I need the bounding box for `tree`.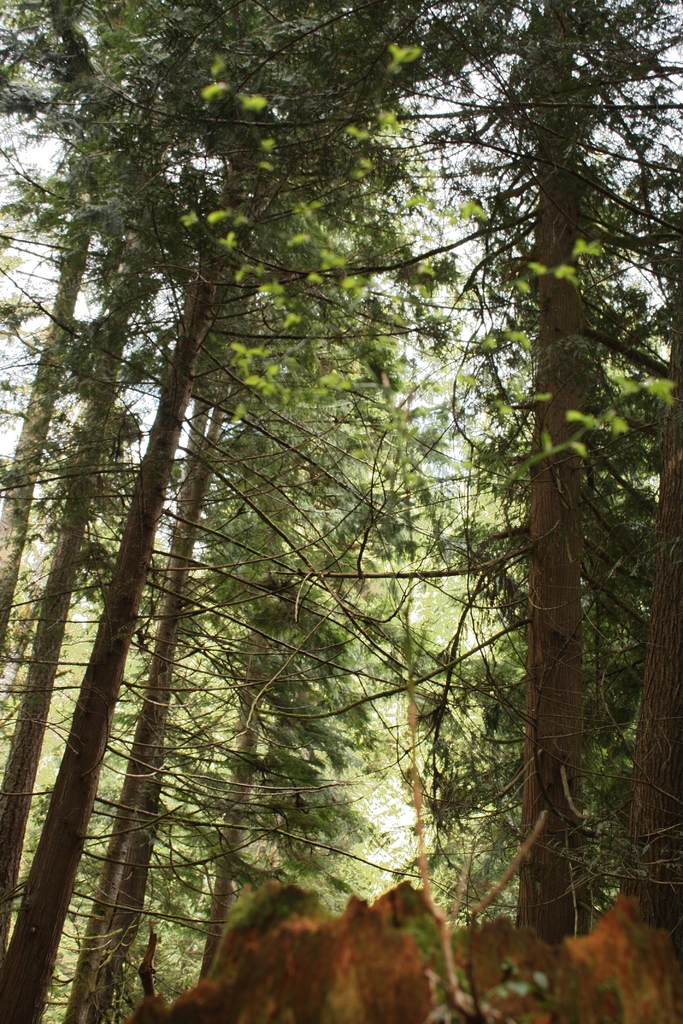
Here it is: detection(43, 48, 646, 964).
